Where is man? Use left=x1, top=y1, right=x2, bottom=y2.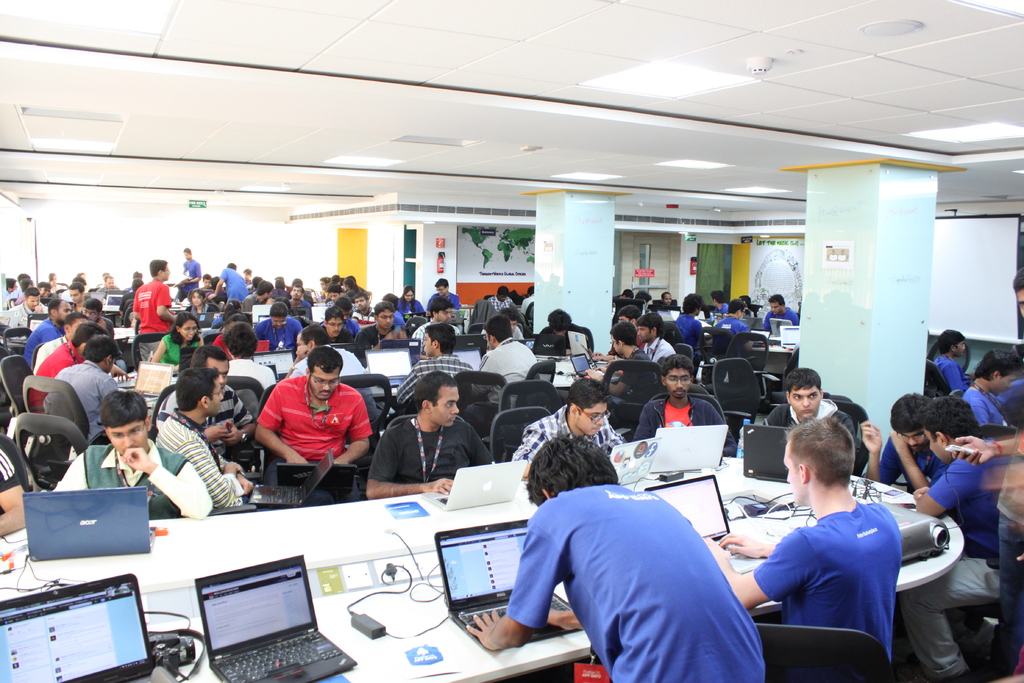
left=30, top=311, right=88, bottom=367.
